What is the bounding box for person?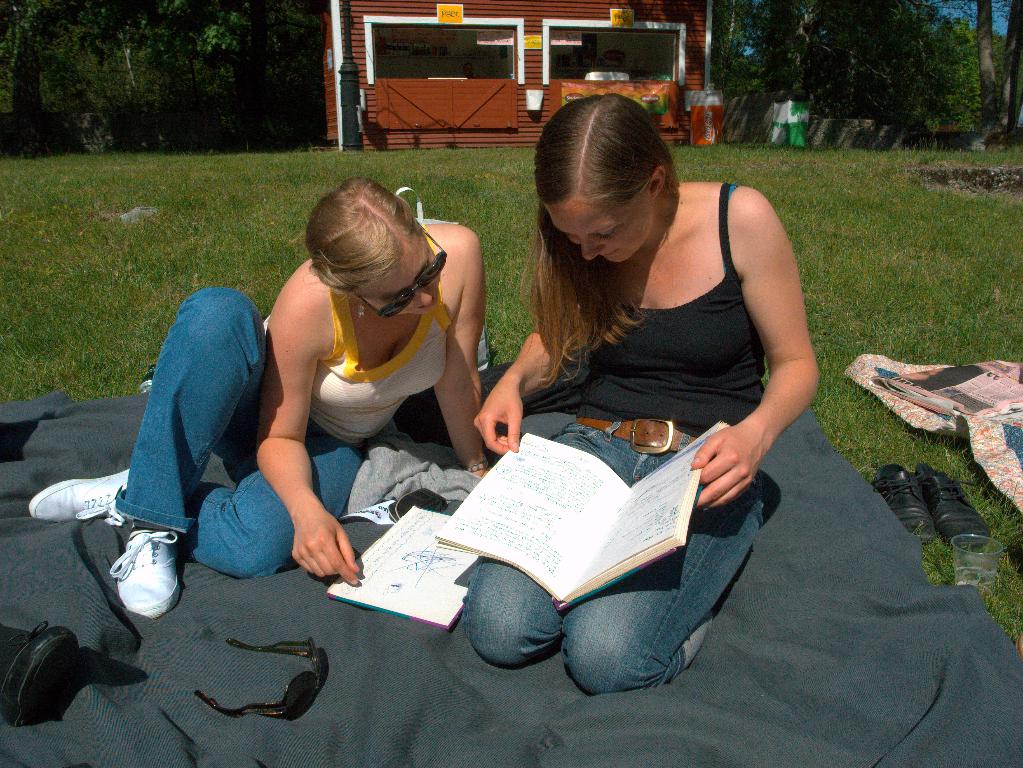
x1=25 y1=173 x2=485 y2=623.
